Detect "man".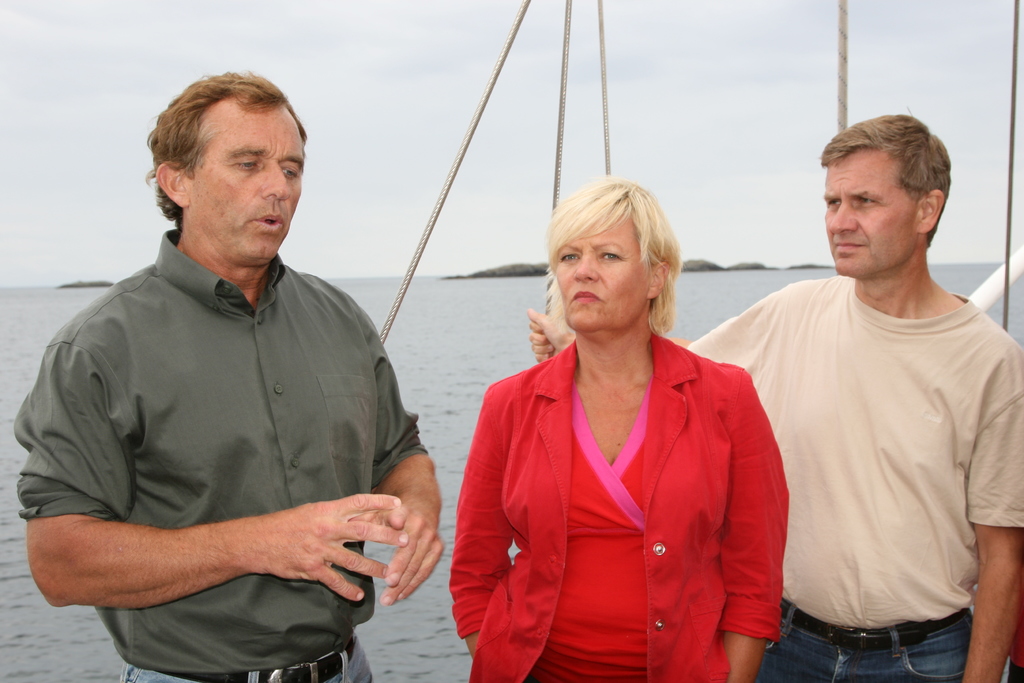
Detected at 524:104:1022:682.
